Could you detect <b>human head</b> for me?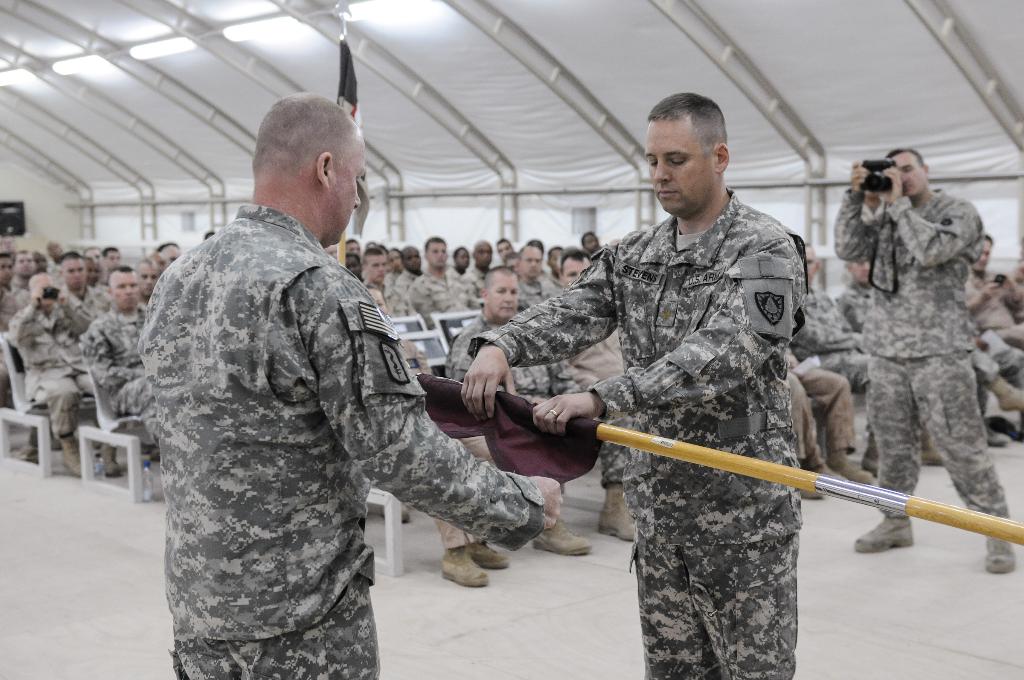
Detection result: (x1=800, y1=239, x2=819, y2=291).
